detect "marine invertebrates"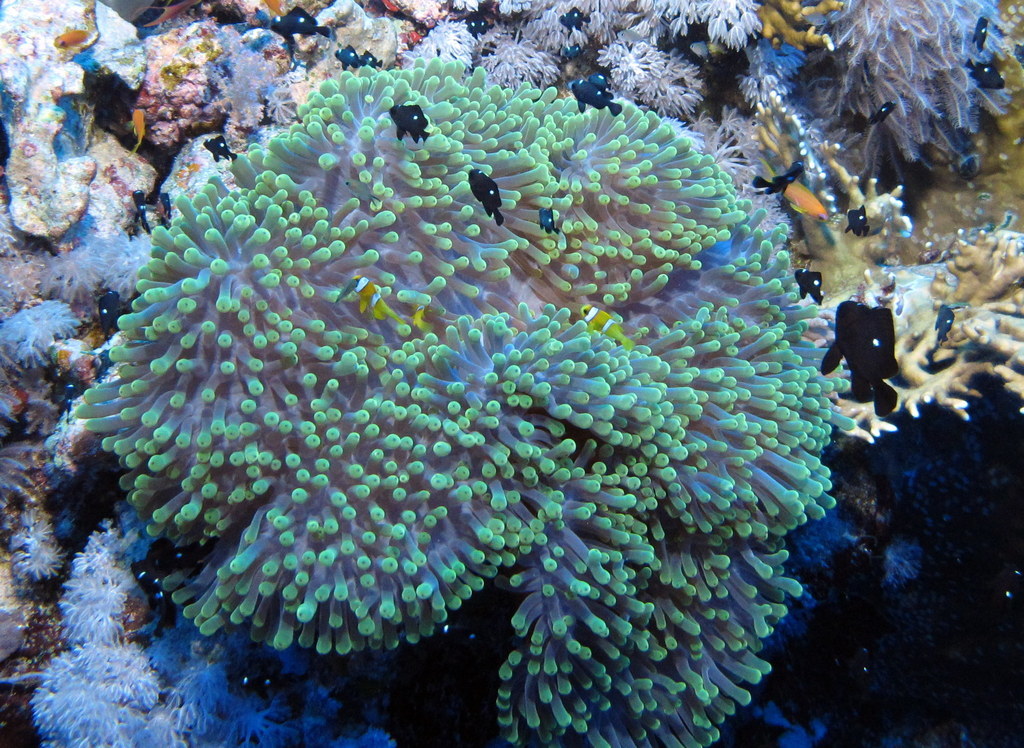
401,14,489,70
